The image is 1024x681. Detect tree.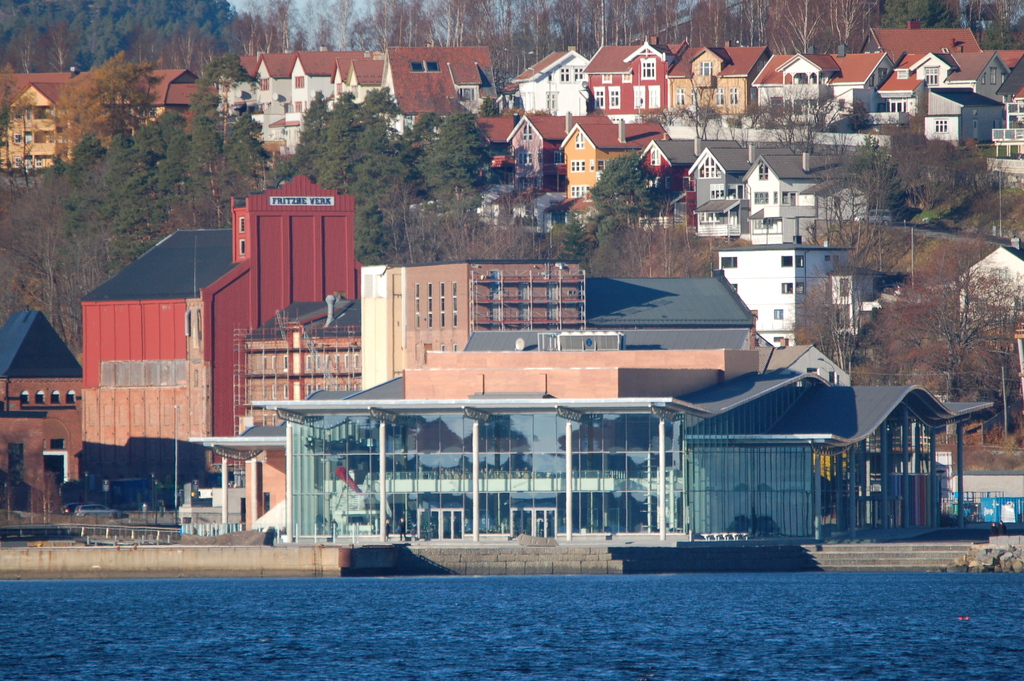
Detection: [288,86,334,183].
